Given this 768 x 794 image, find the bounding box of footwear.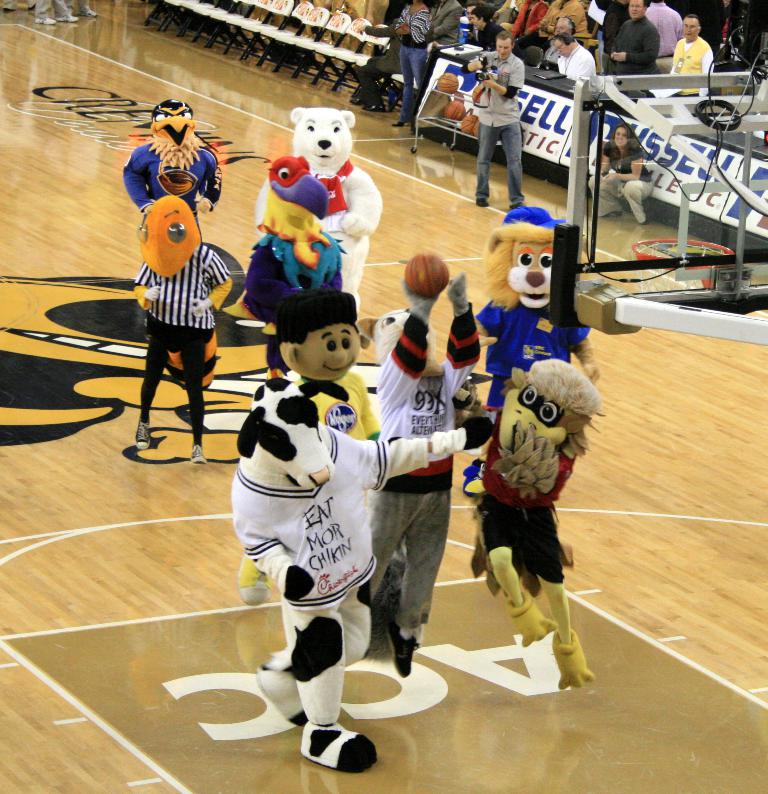
{"left": 391, "top": 623, "right": 422, "bottom": 679}.
